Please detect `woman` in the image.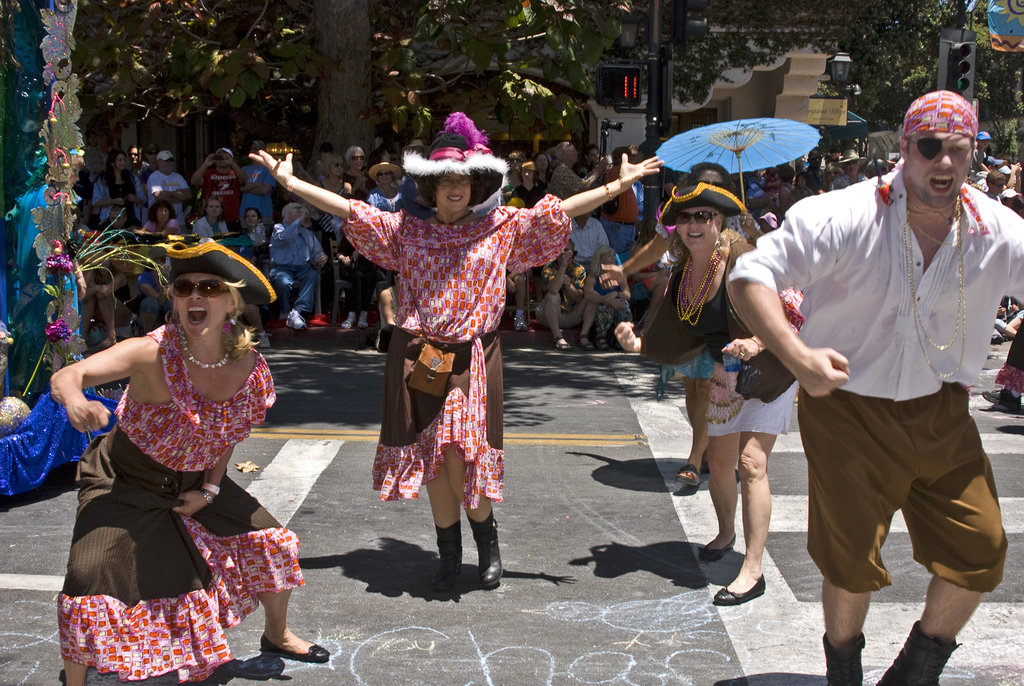
Rect(140, 200, 189, 312).
